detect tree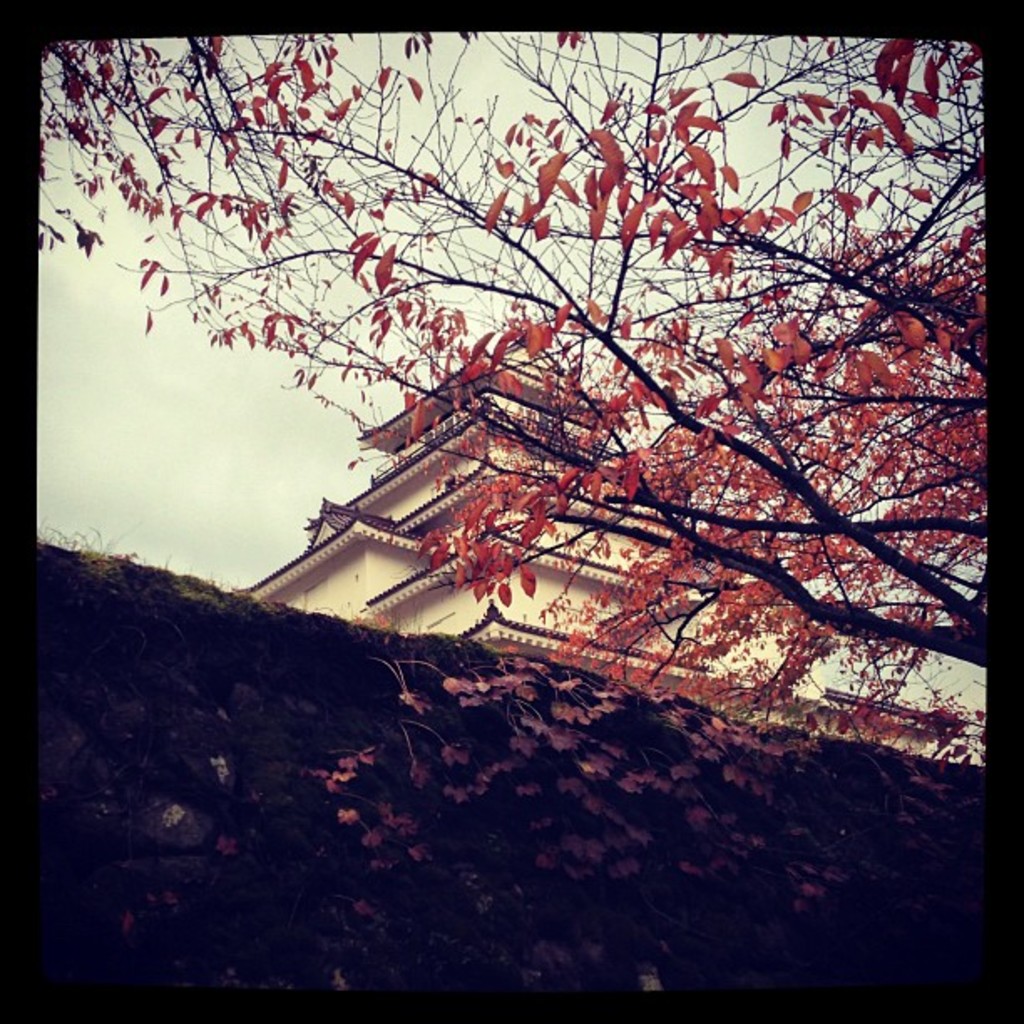
[52,27,997,832]
